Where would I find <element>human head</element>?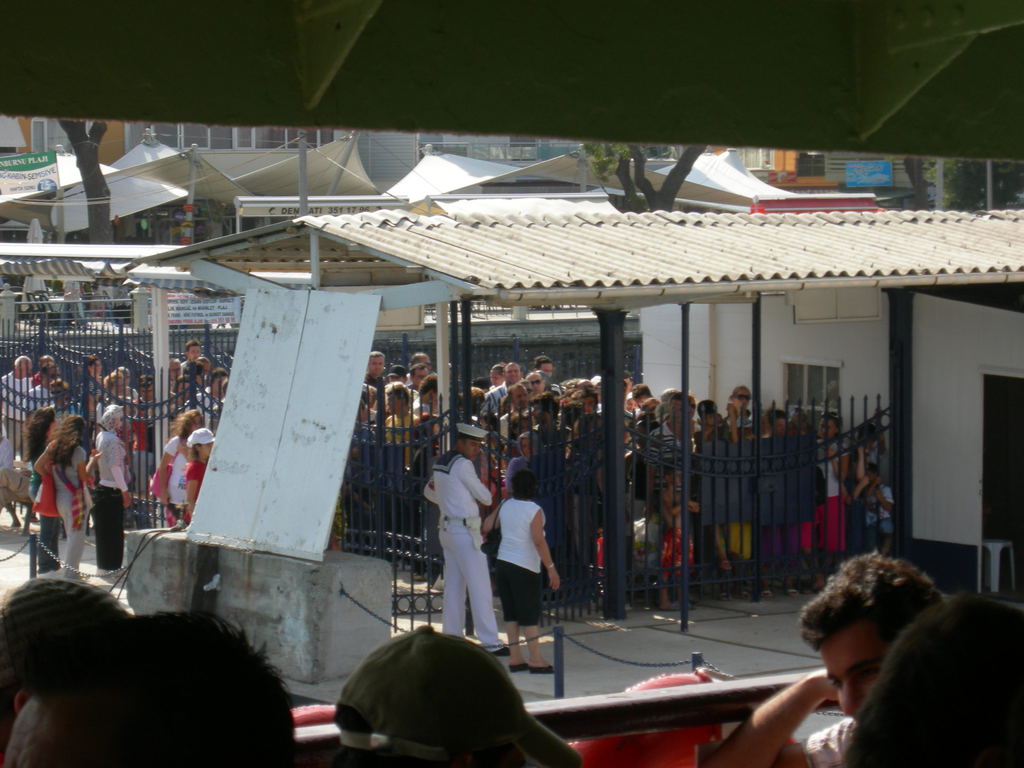
At (x1=417, y1=376, x2=438, y2=404).
